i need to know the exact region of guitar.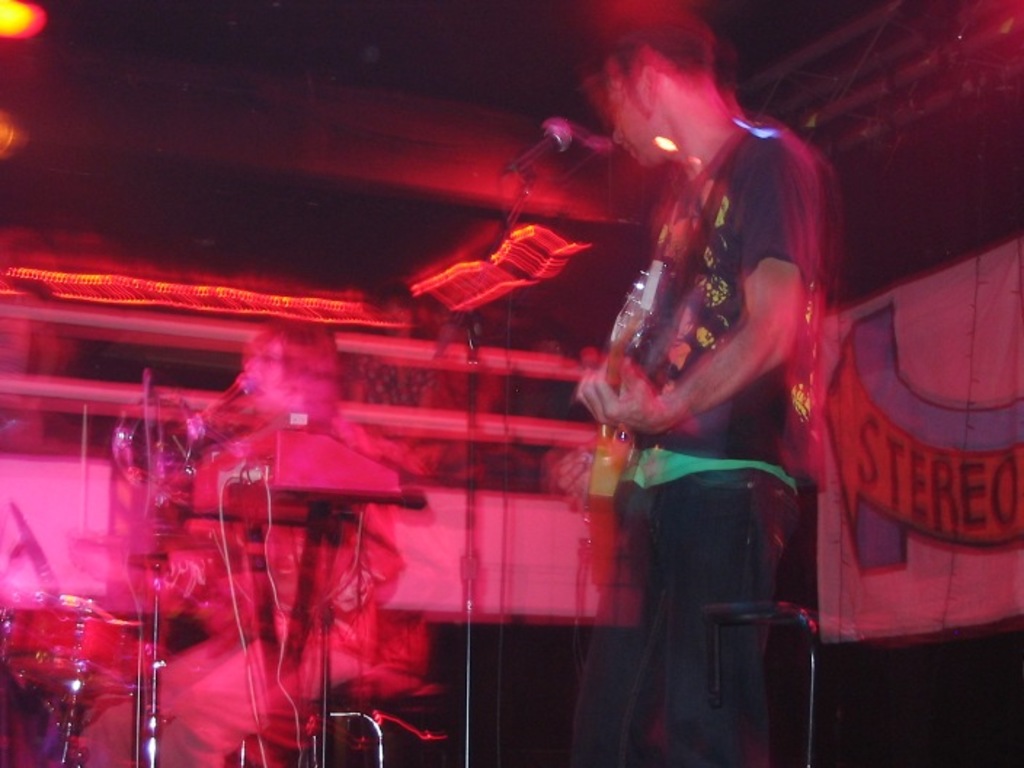
Region: detection(518, 121, 870, 490).
